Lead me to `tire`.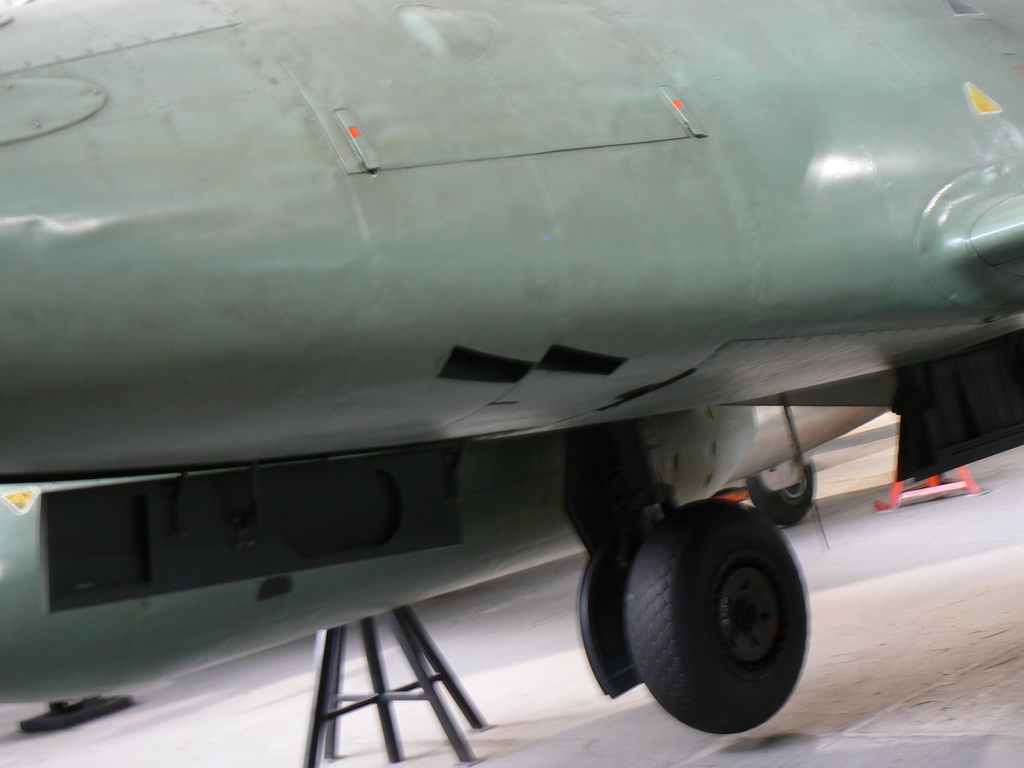
Lead to <bbox>751, 467, 813, 525</bbox>.
